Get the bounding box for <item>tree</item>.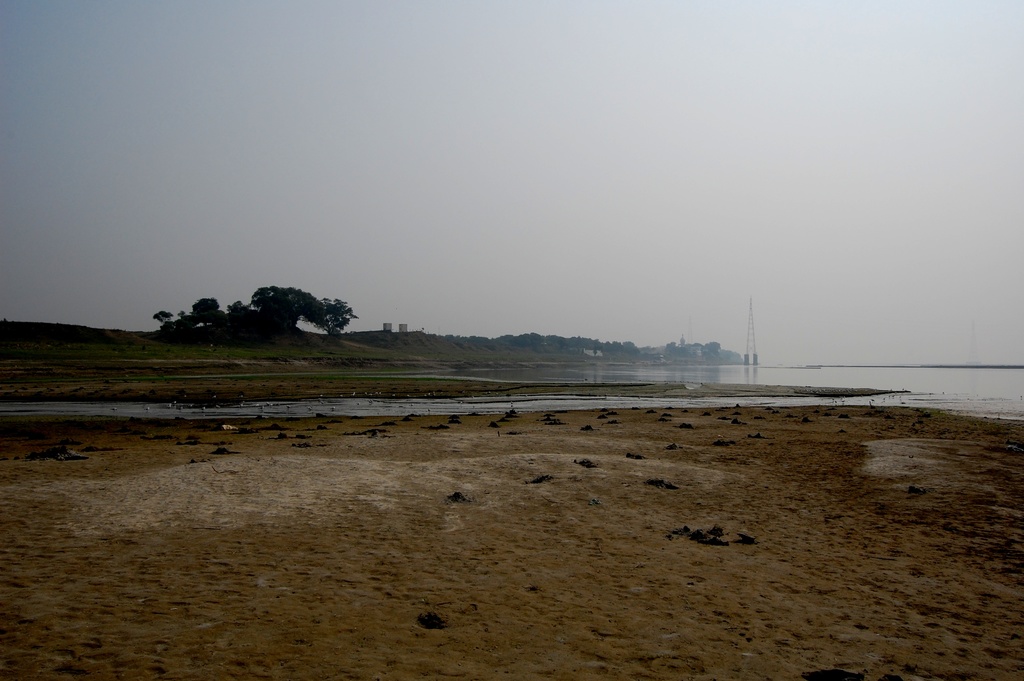
(x1=180, y1=311, x2=189, y2=320).
